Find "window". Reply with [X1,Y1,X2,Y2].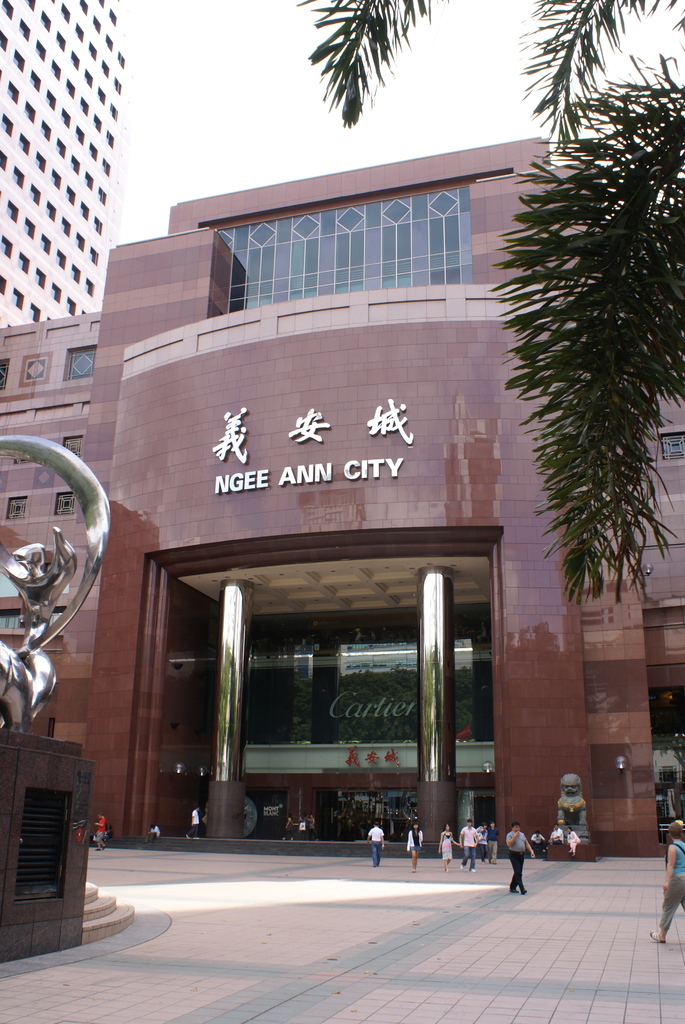
[40,236,51,255].
